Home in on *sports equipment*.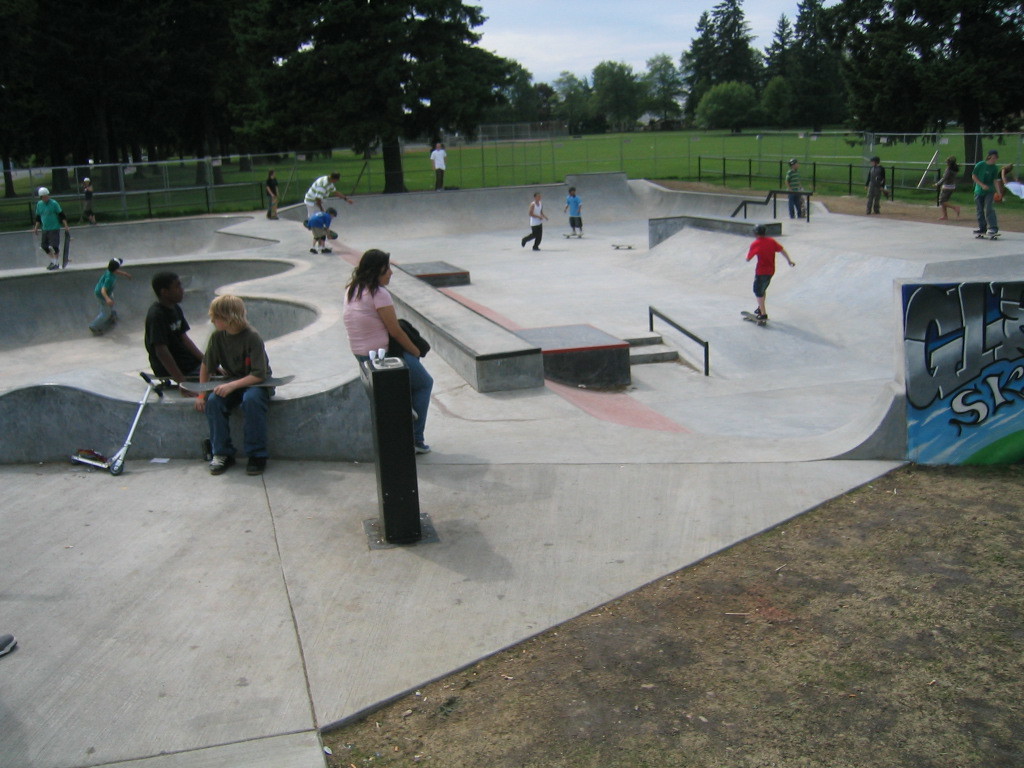
Homed in at 66,371,174,478.
